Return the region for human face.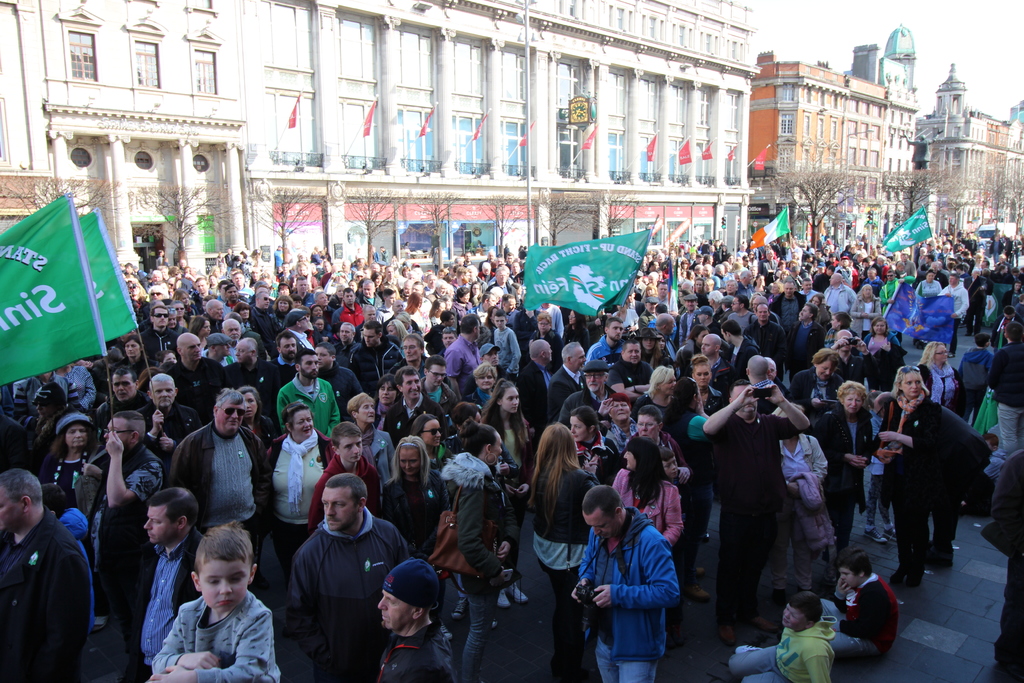
<box>402,281,412,295</box>.
